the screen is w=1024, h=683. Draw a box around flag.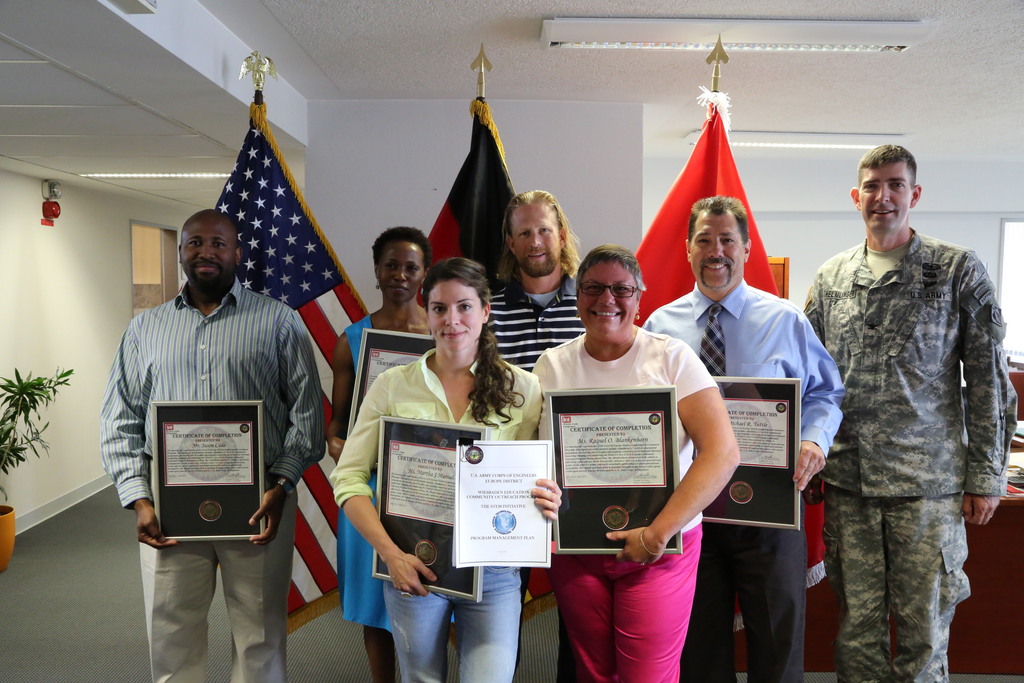
region(168, 97, 381, 630).
